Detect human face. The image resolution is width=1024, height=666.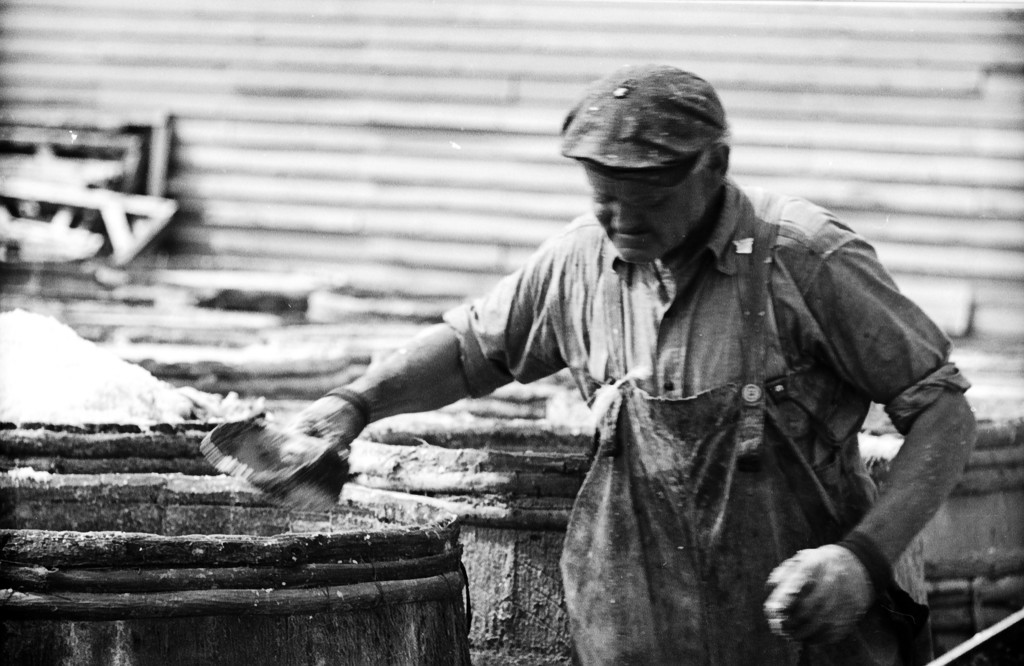
box=[587, 172, 714, 267].
